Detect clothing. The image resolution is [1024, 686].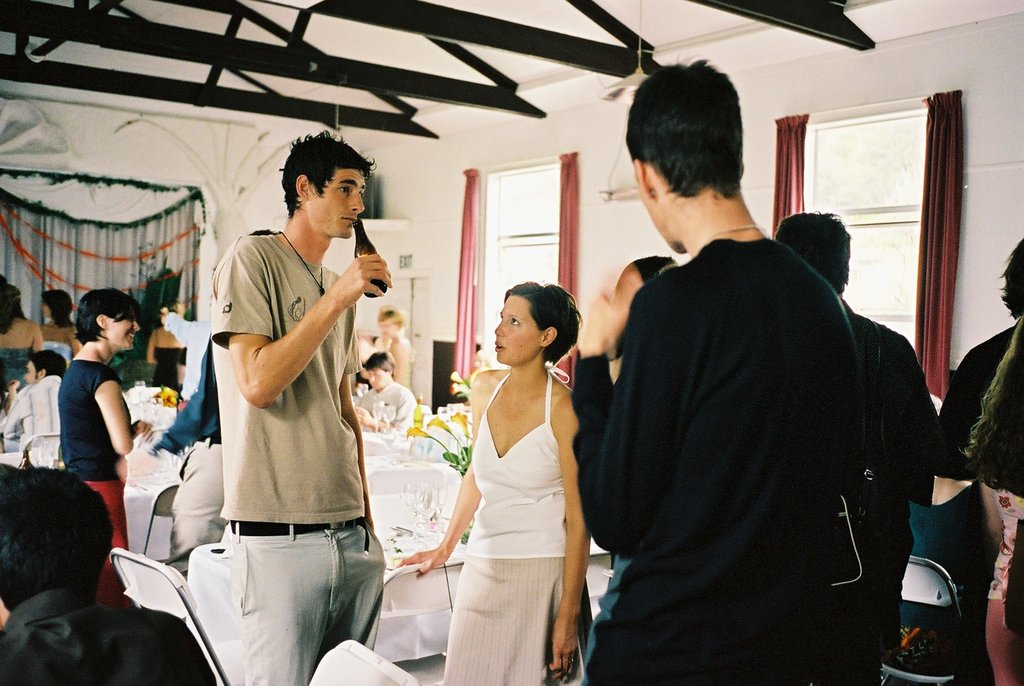
bbox(4, 373, 99, 477).
